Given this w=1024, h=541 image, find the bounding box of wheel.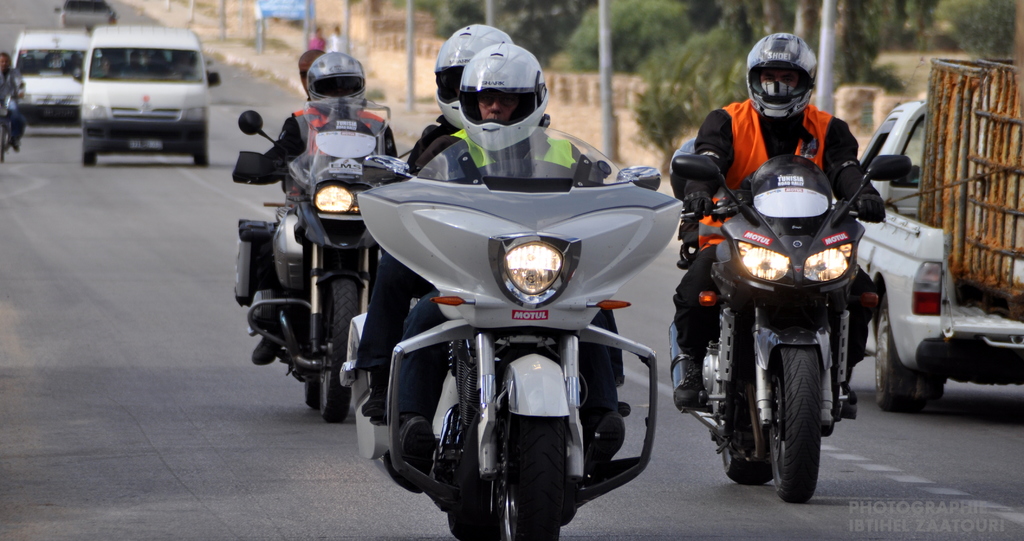
(left=447, top=506, right=502, bottom=540).
